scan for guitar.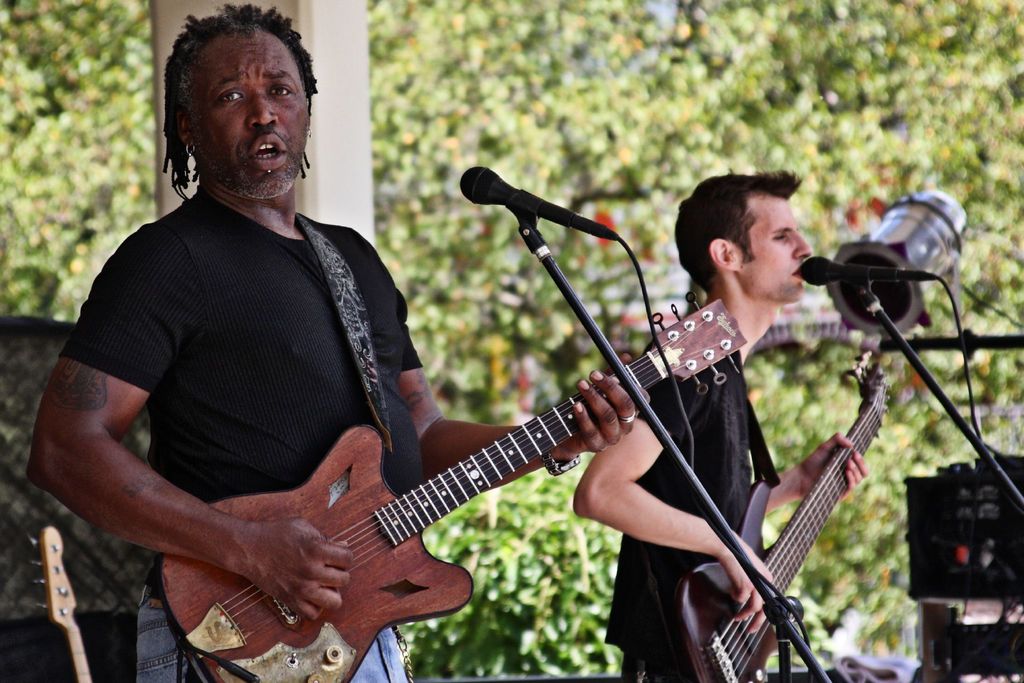
Scan result: [x1=673, y1=350, x2=899, y2=682].
